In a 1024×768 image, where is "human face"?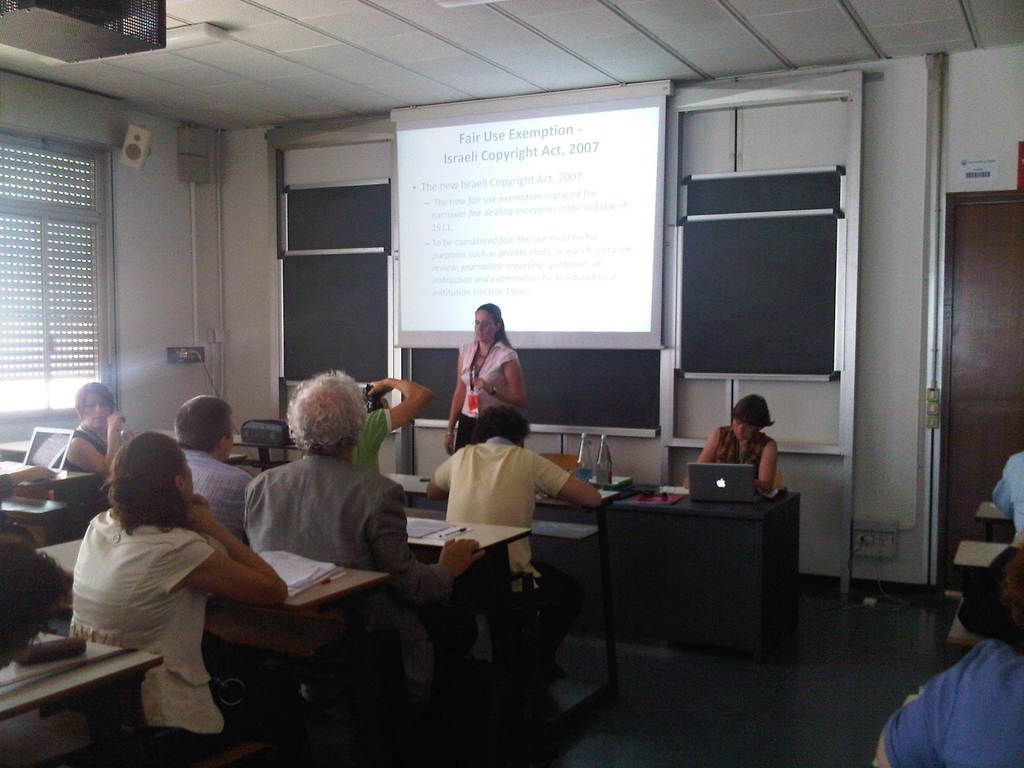
box=[184, 444, 196, 494].
